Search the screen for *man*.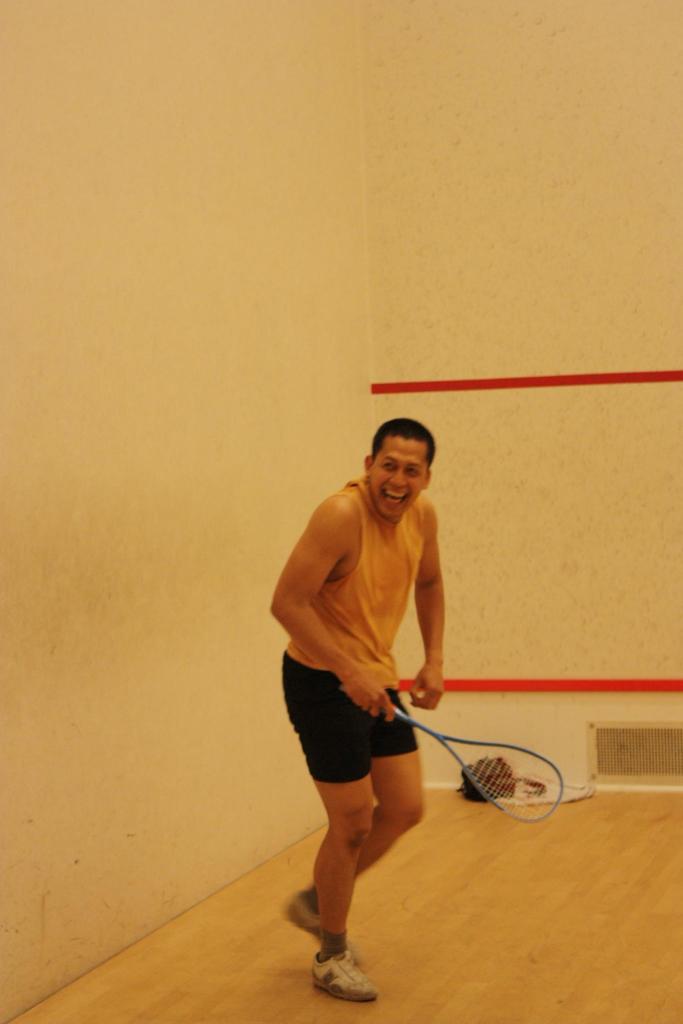
Found at (267, 511, 473, 984).
